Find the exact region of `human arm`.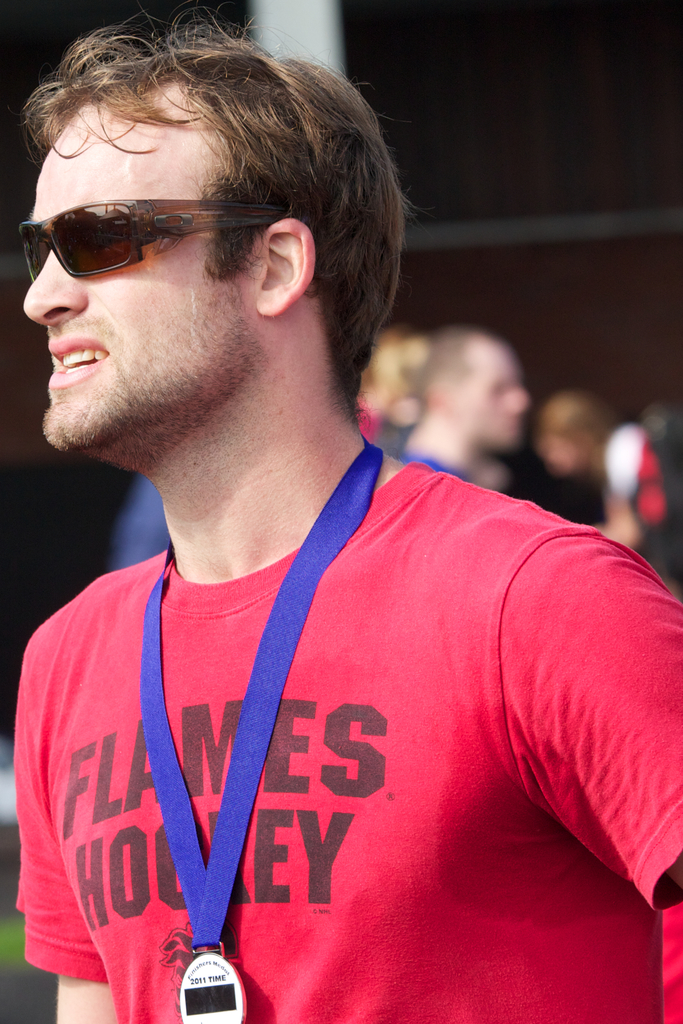
Exact region: x1=506 y1=531 x2=682 y2=910.
